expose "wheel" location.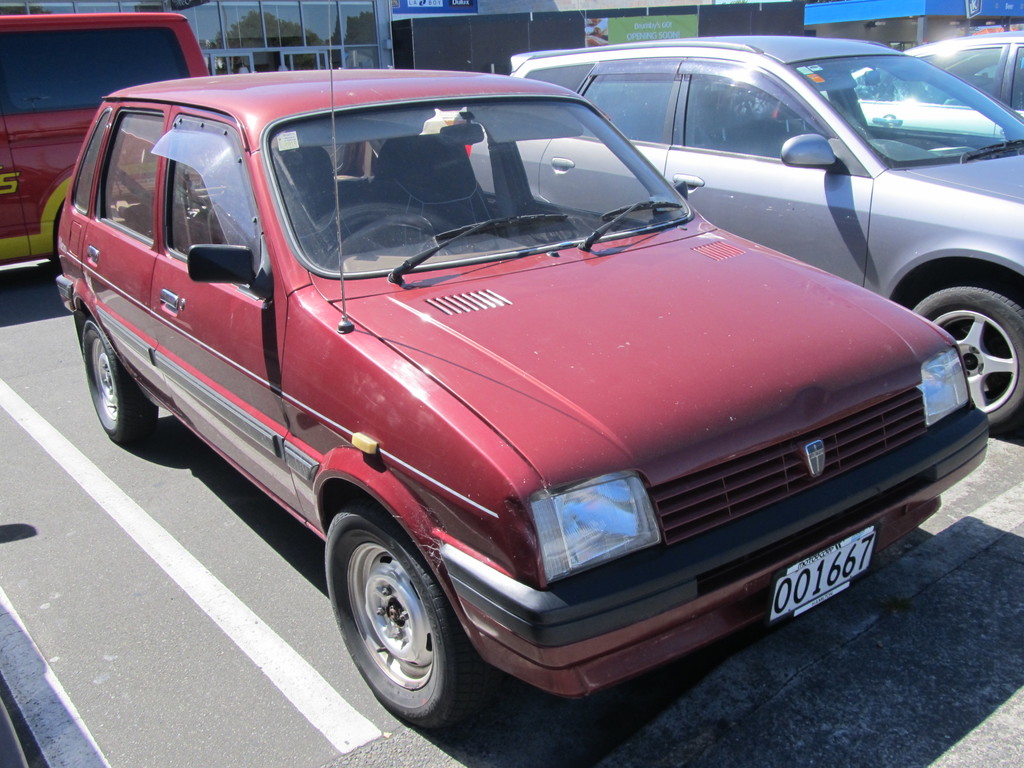
Exposed at (left=895, top=267, right=1023, bottom=428).
